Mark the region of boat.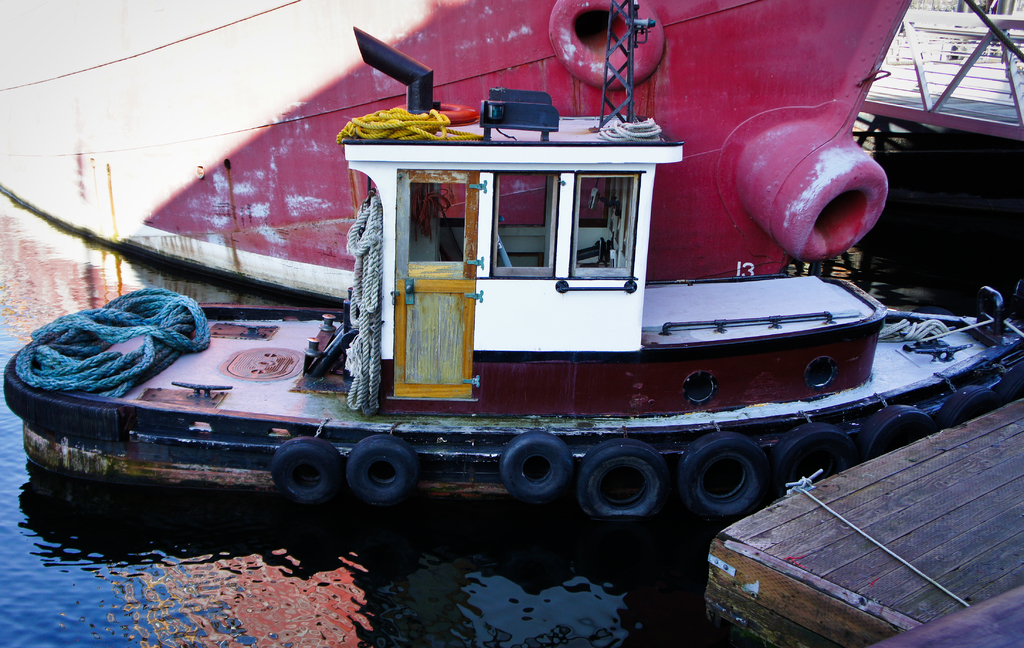
Region: detection(3, 24, 1023, 517).
